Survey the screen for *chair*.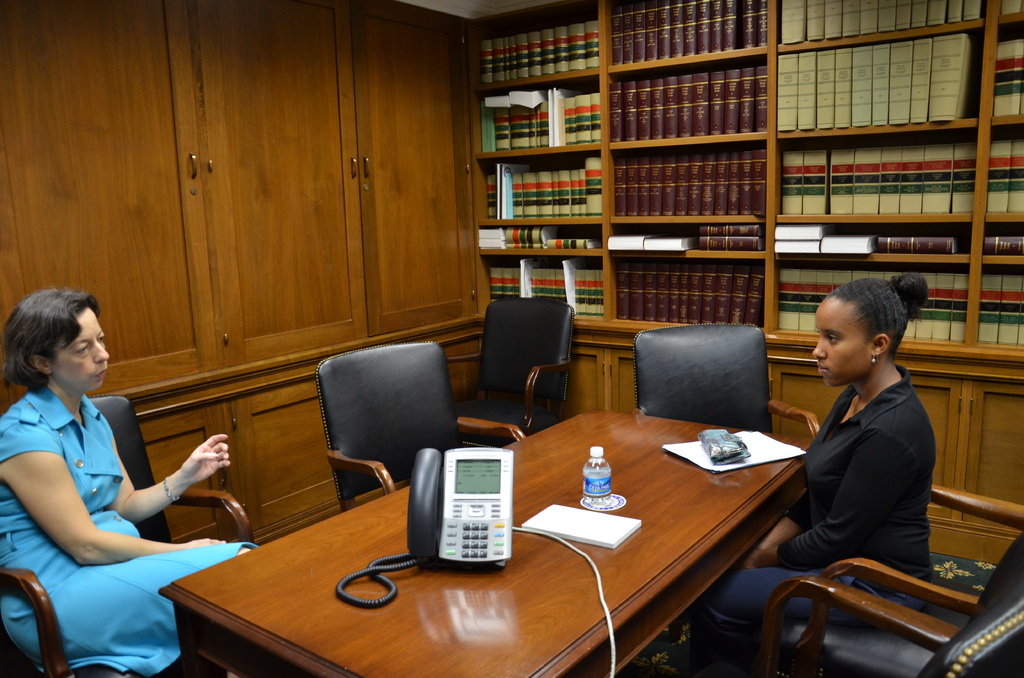
Survey found: bbox(456, 283, 579, 429).
